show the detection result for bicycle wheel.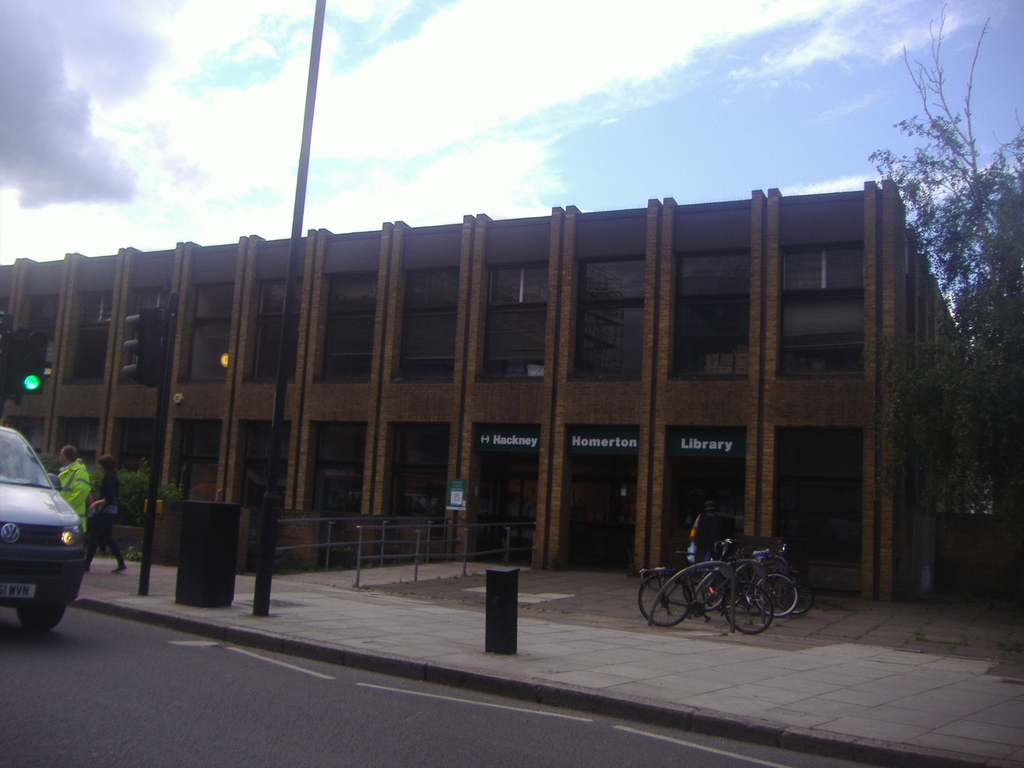
select_region(697, 563, 748, 607).
